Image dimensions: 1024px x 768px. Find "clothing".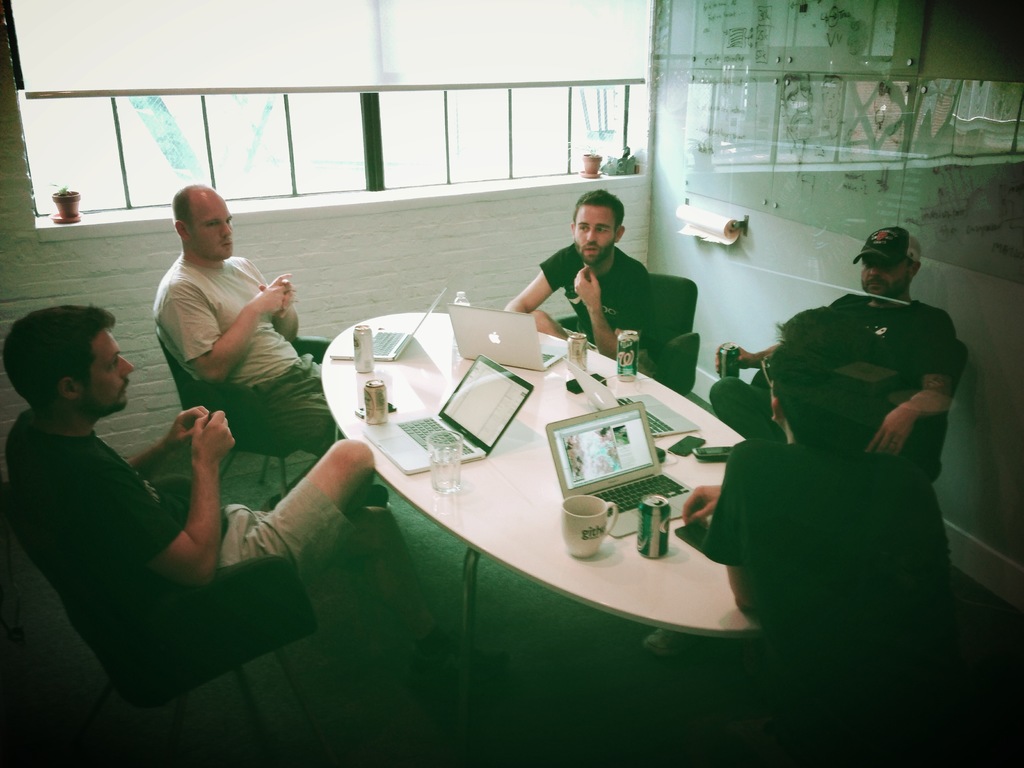
box=[538, 238, 653, 377].
